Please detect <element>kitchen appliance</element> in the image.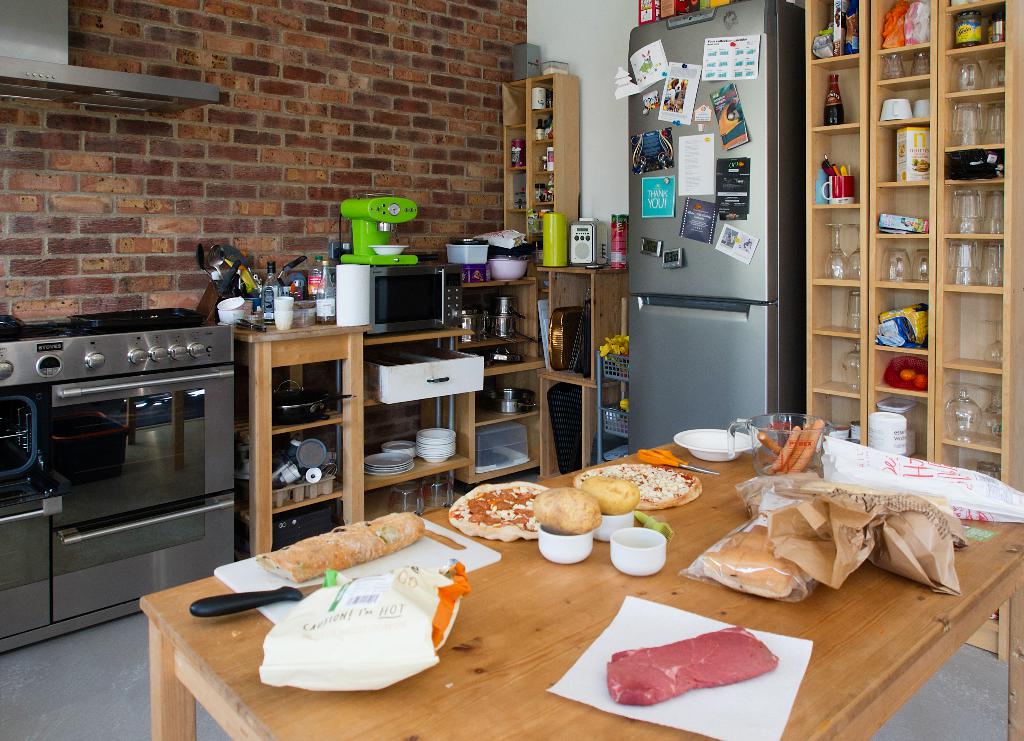
{"x1": 598, "y1": 336, "x2": 621, "y2": 456}.
